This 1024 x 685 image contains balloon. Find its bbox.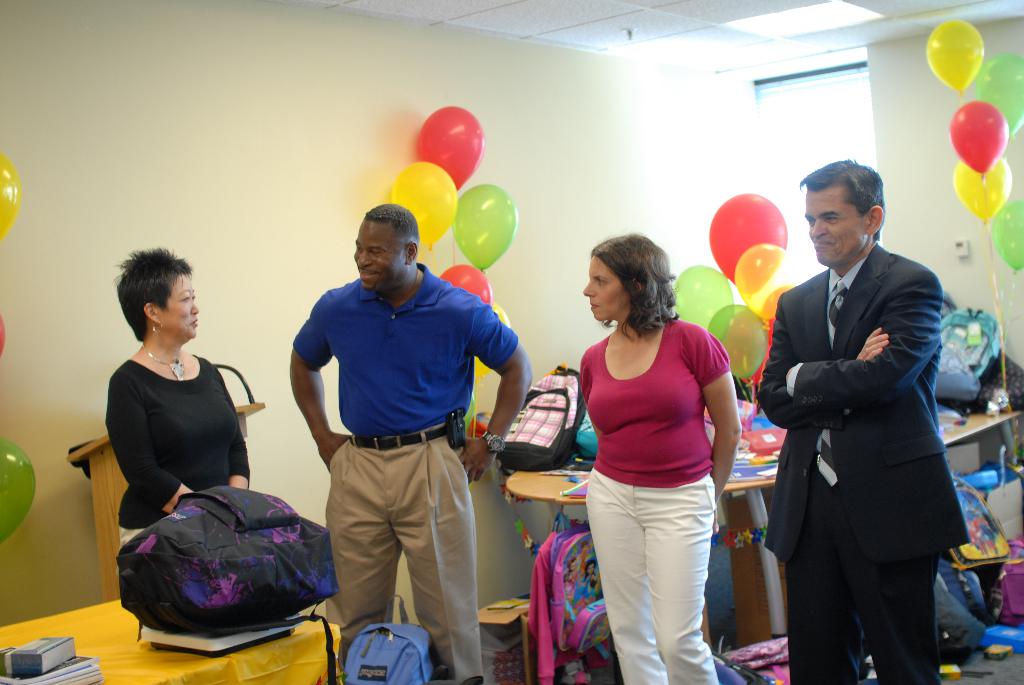
bbox=[925, 19, 983, 92].
